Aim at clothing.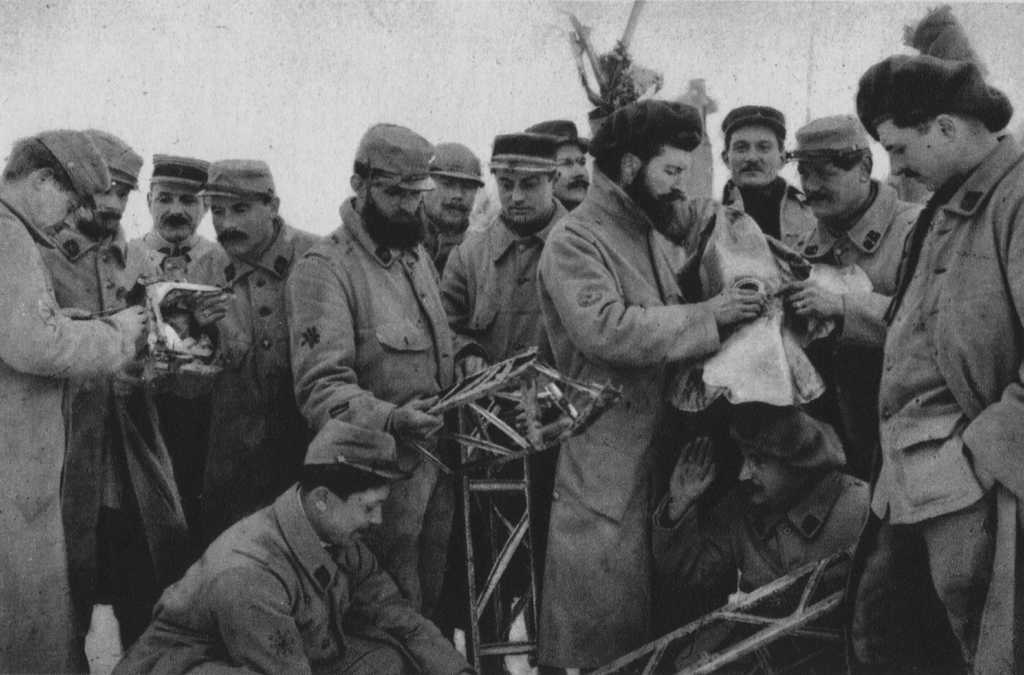
Aimed at Rect(31, 215, 201, 674).
